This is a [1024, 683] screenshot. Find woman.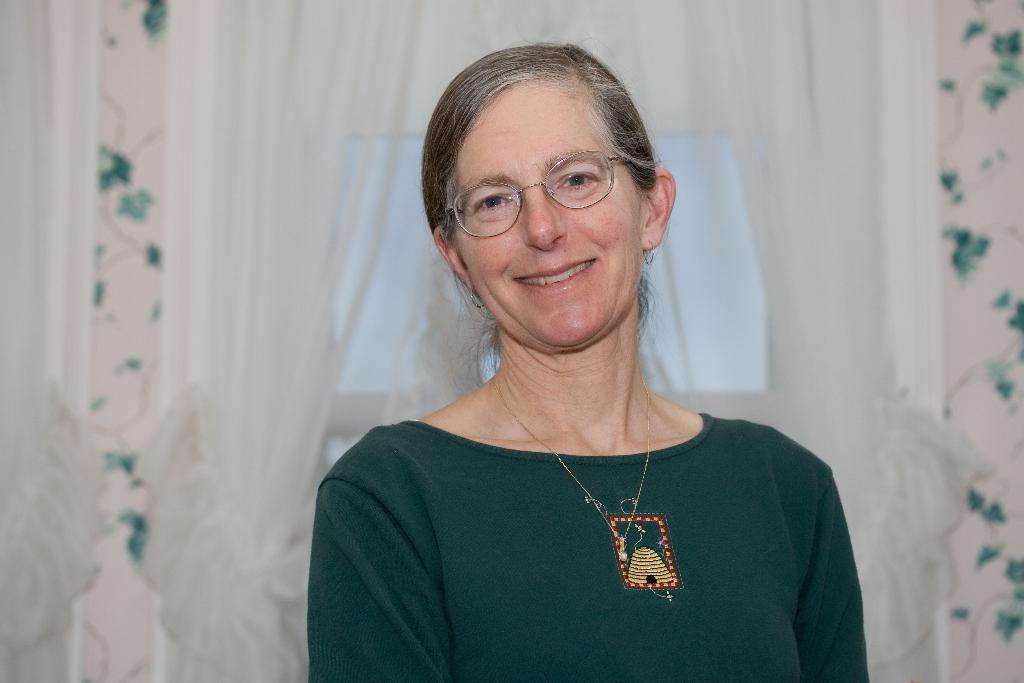
Bounding box: left=307, top=39, right=875, bottom=682.
